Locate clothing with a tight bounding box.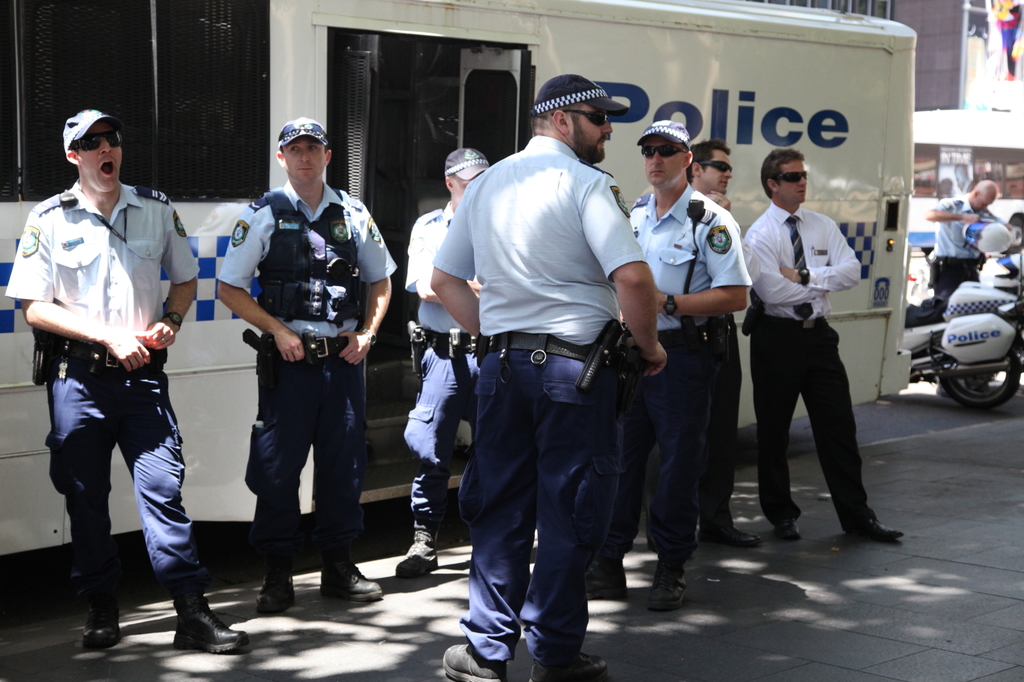
[935,201,990,312].
